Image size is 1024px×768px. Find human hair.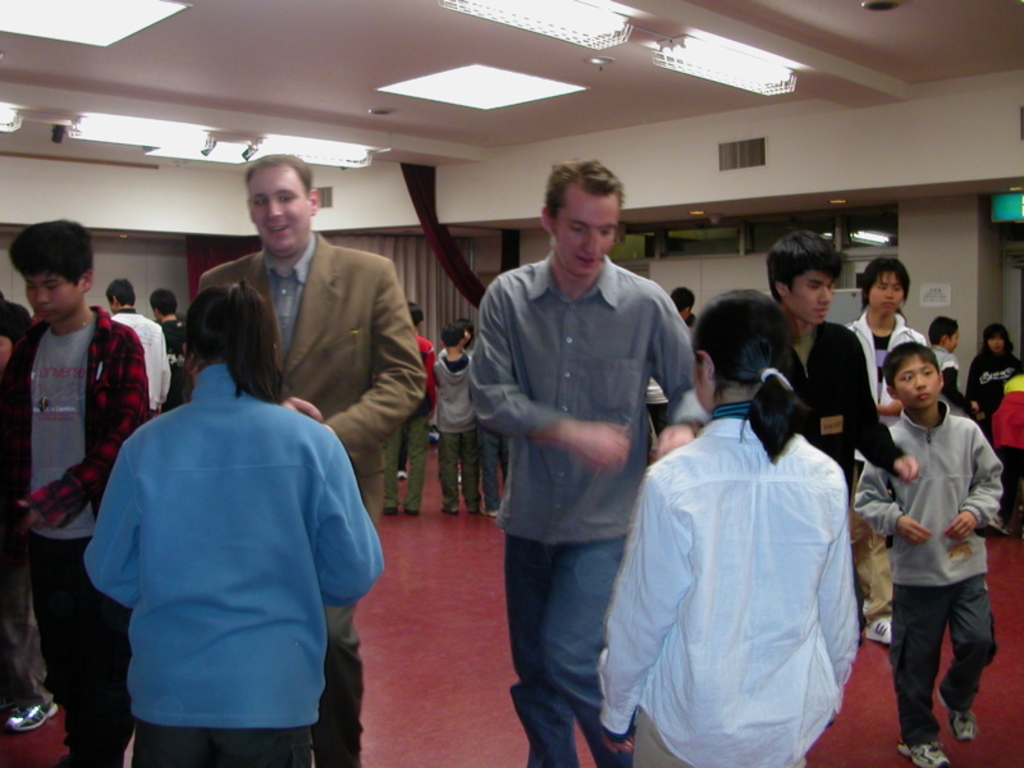
[x1=246, y1=151, x2=314, y2=191].
